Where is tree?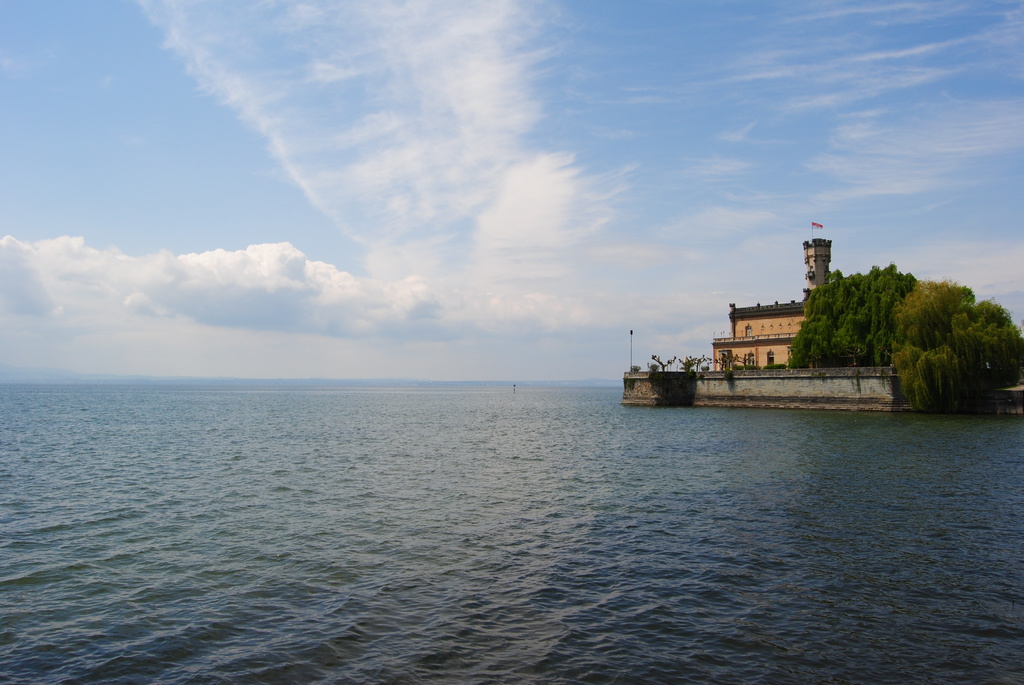
Rect(710, 353, 731, 372).
